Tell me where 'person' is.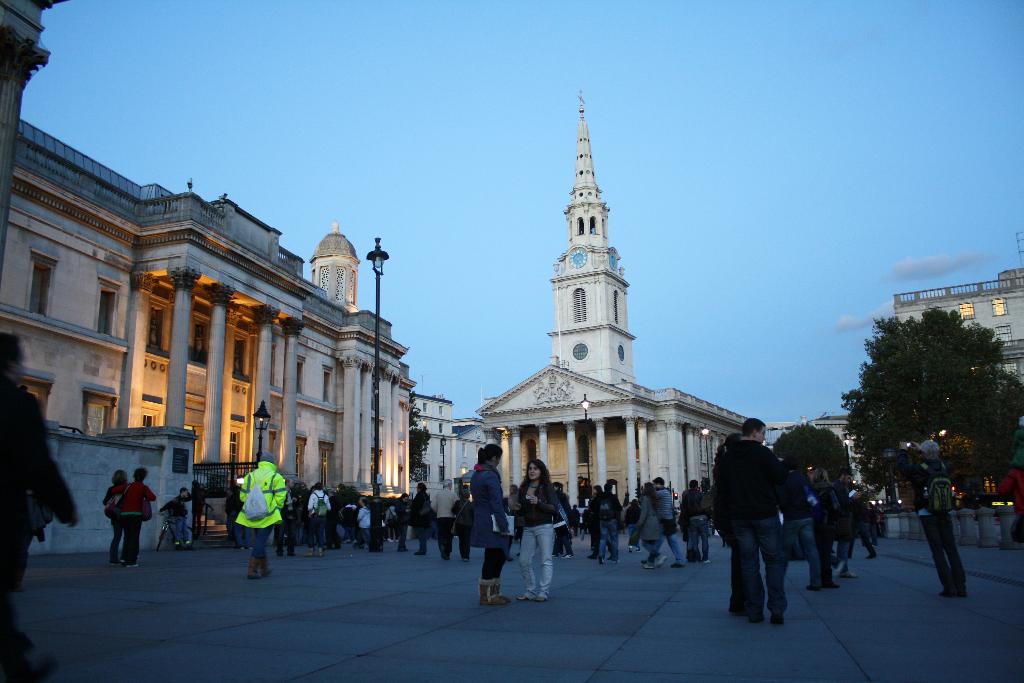
'person' is at (left=808, top=461, right=845, bottom=587).
